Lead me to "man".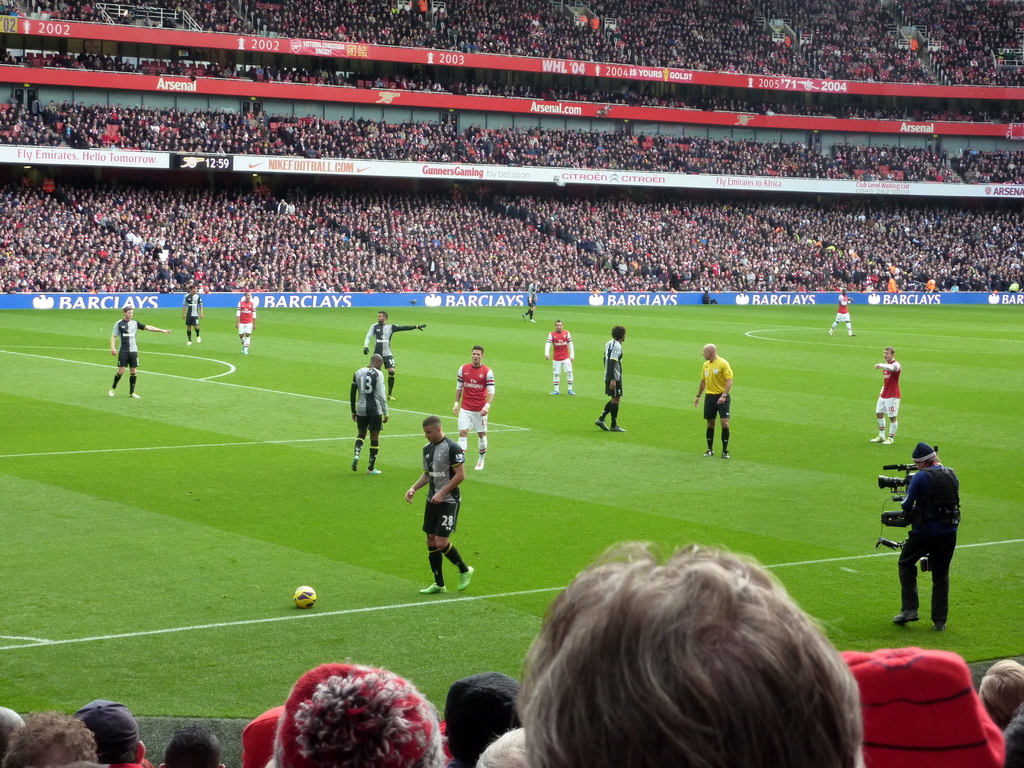
Lead to crop(348, 351, 390, 474).
